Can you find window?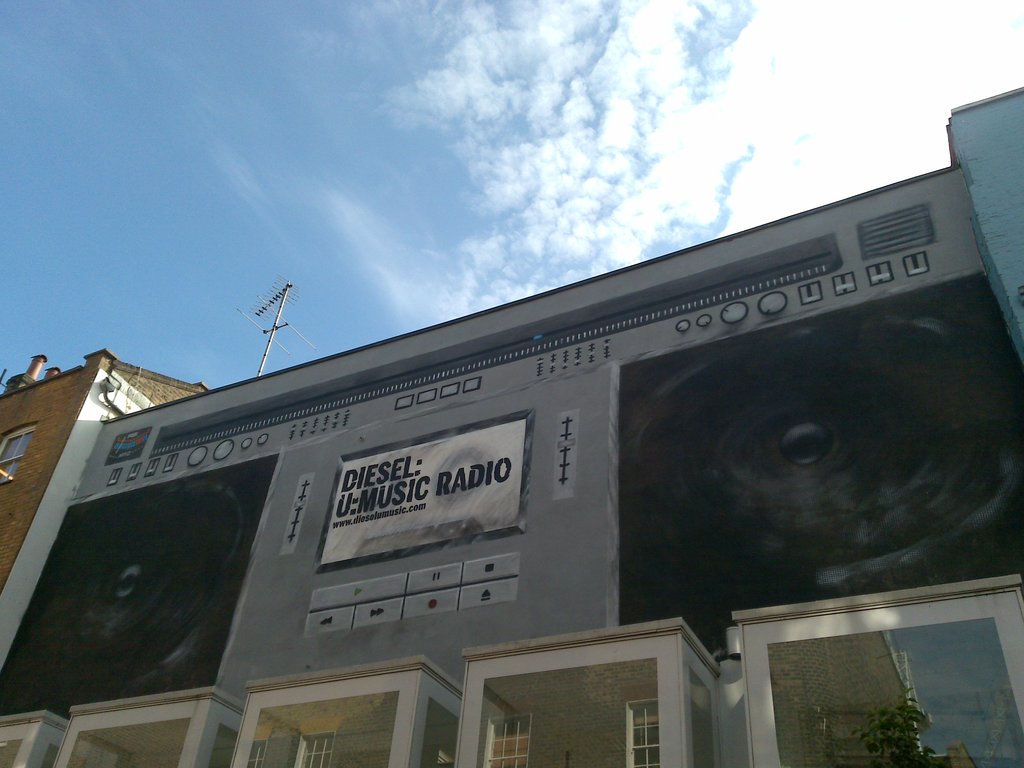
Yes, bounding box: {"left": 485, "top": 716, "right": 530, "bottom": 767}.
